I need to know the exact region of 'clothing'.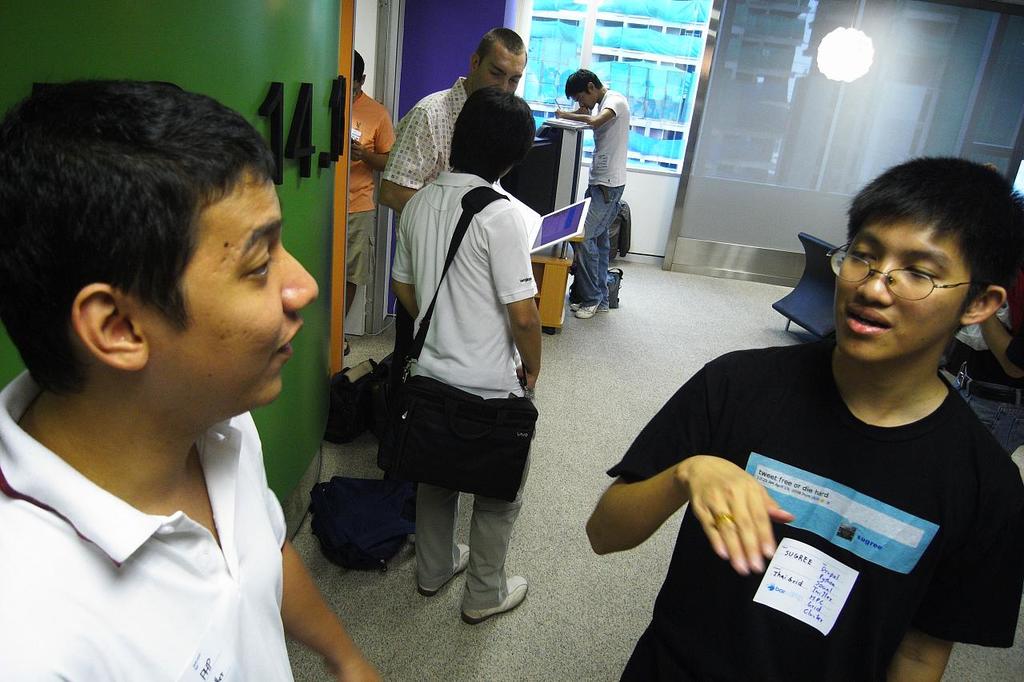
Region: rect(615, 293, 1012, 661).
